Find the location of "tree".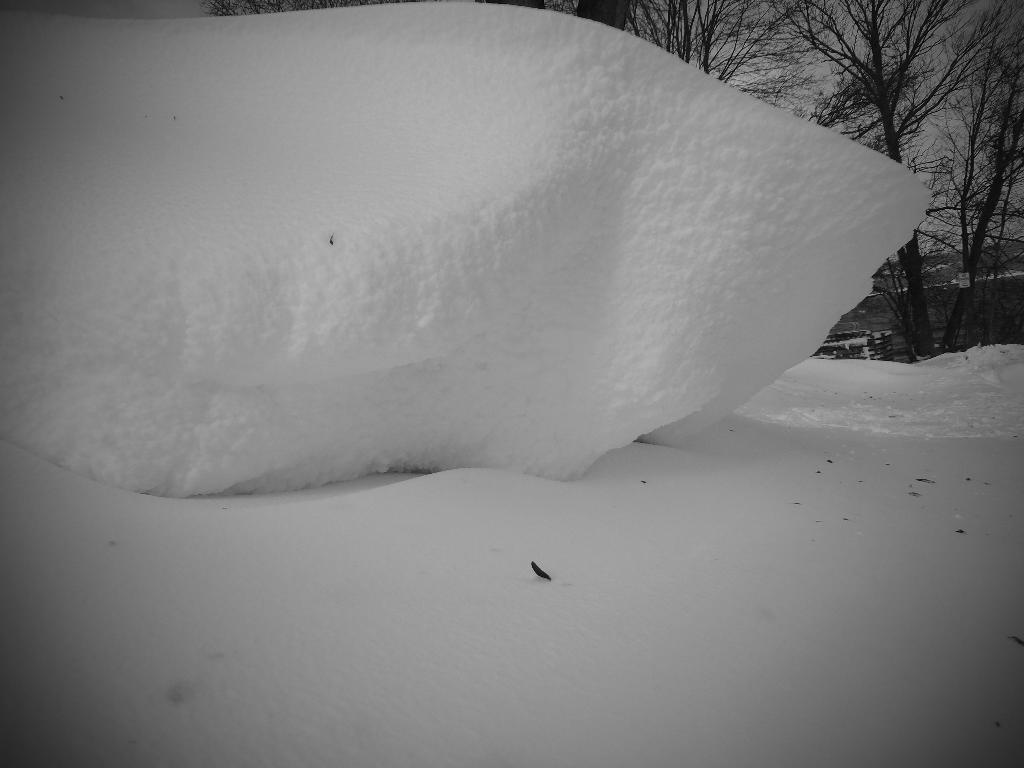
Location: <box>769,0,1011,358</box>.
